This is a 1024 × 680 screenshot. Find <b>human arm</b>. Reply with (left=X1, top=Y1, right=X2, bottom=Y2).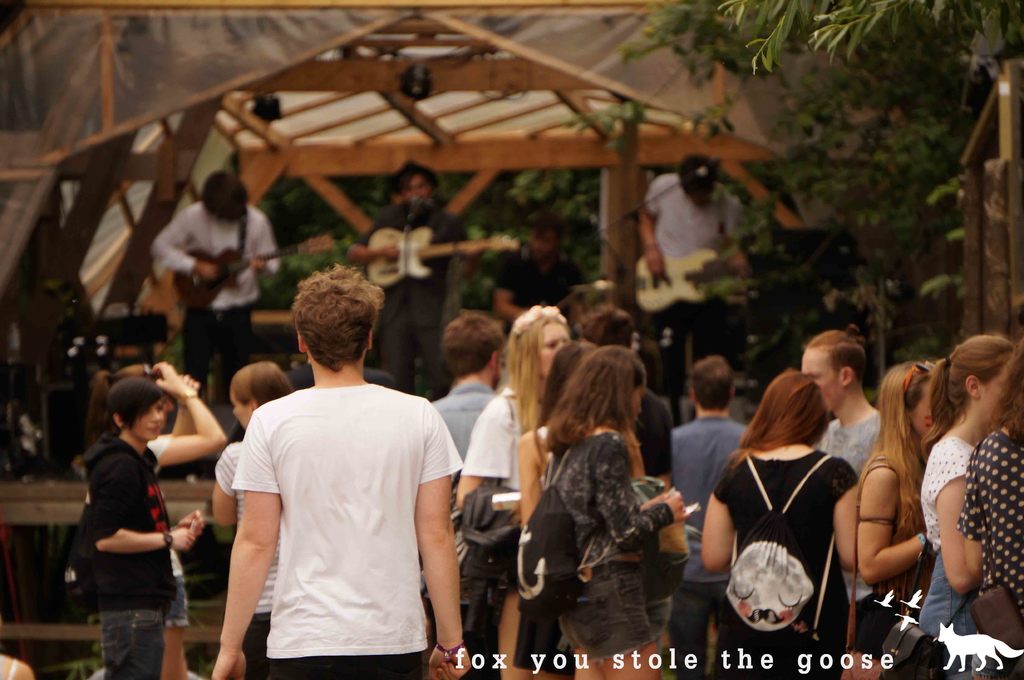
(left=814, top=452, right=869, bottom=580).
